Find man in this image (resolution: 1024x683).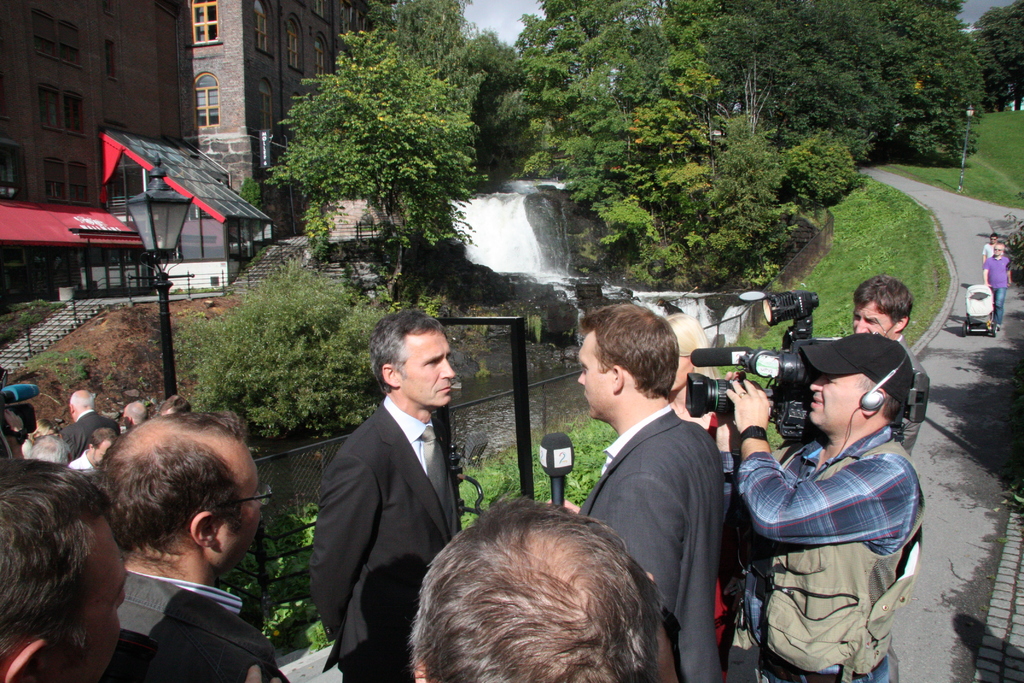
(405, 492, 681, 682).
